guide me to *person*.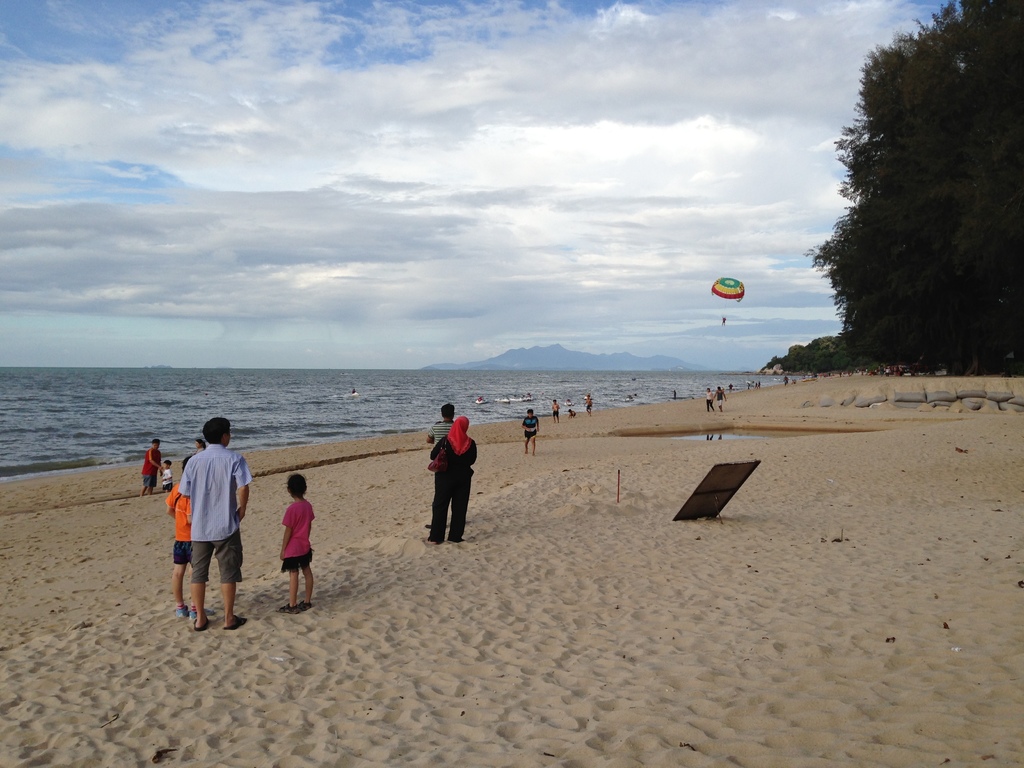
Guidance: <box>424,397,460,450</box>.
